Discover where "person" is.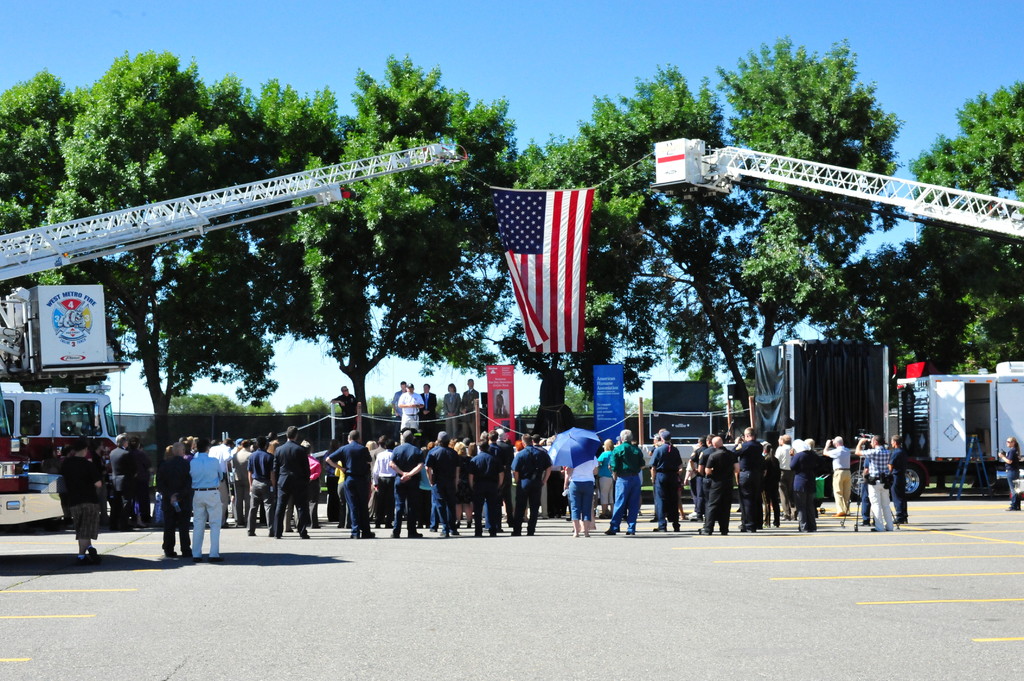
Discovered at left=650, top=435, right=688, bottom=533.
